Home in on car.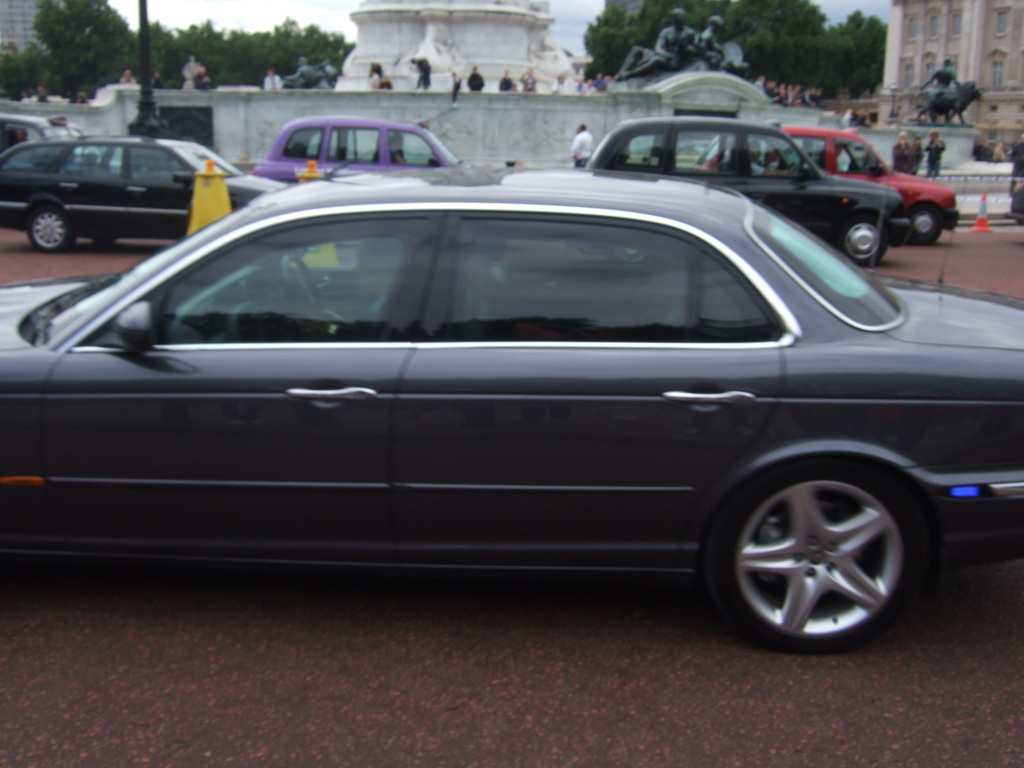
Homed in at (left=248, top=119, right=469, bottom=180).
